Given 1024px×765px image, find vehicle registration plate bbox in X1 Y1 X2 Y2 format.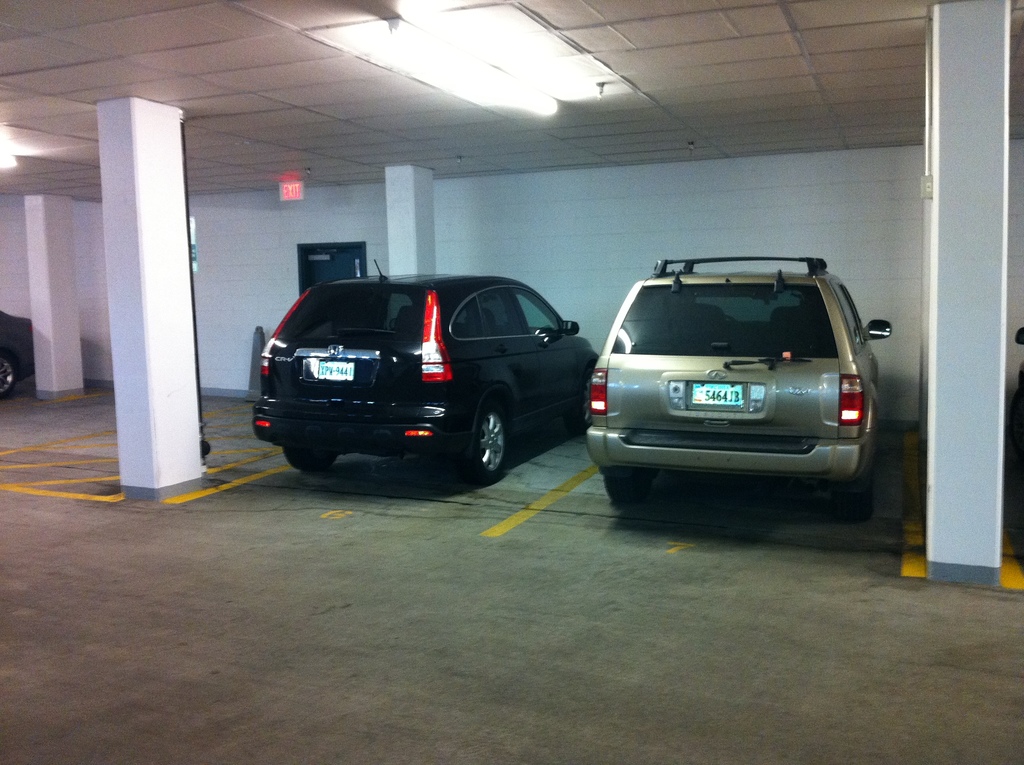
317 361 354 378.
